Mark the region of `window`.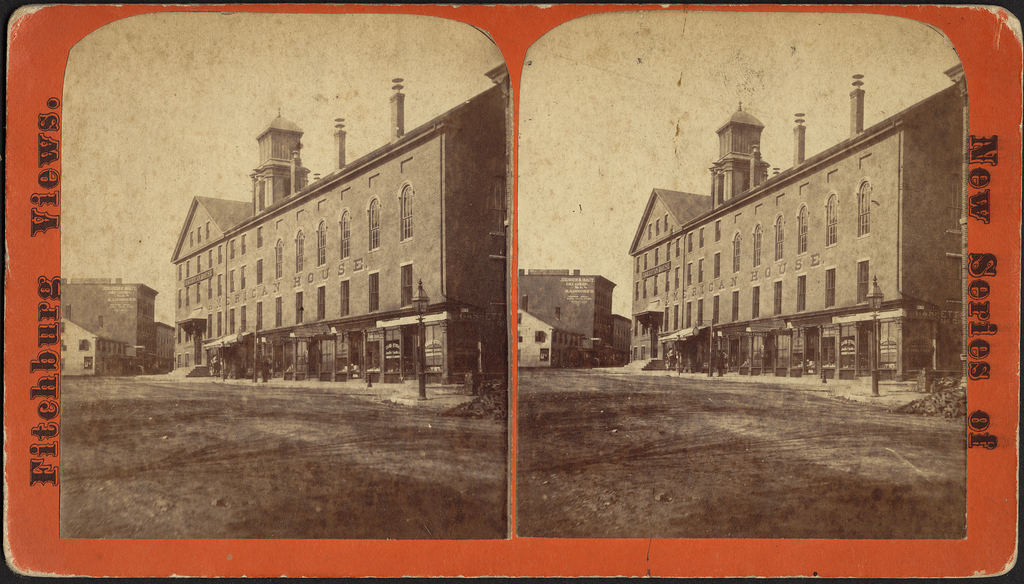
Region: locate(664, 214, 669, 231).
